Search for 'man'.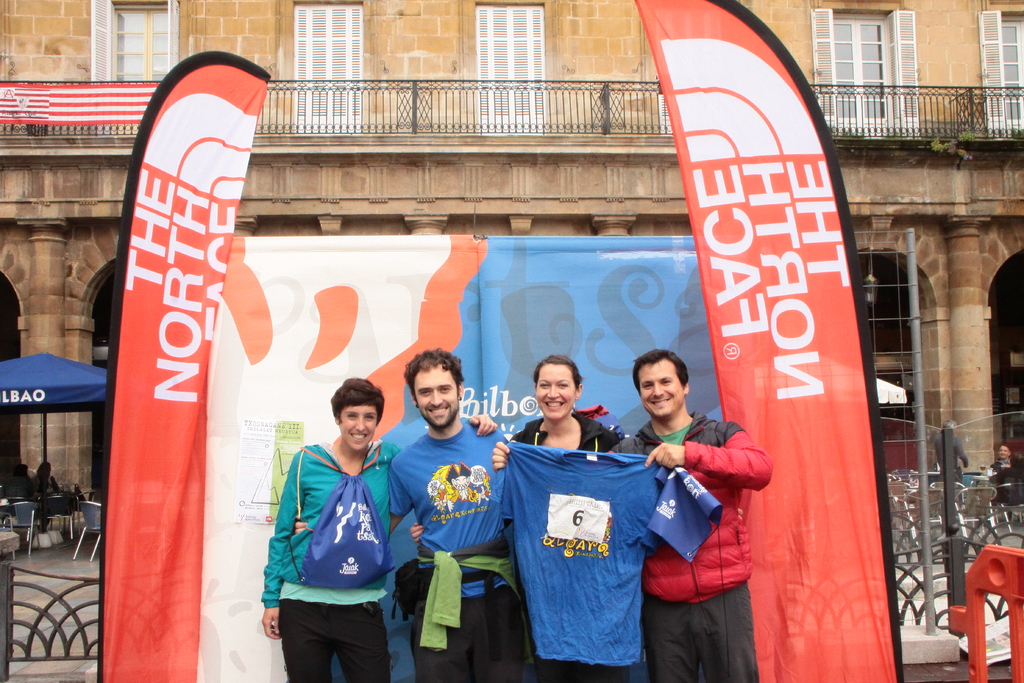
Found at {"left": 4, "top": 465, "right": 35, "bottom": 509}.
